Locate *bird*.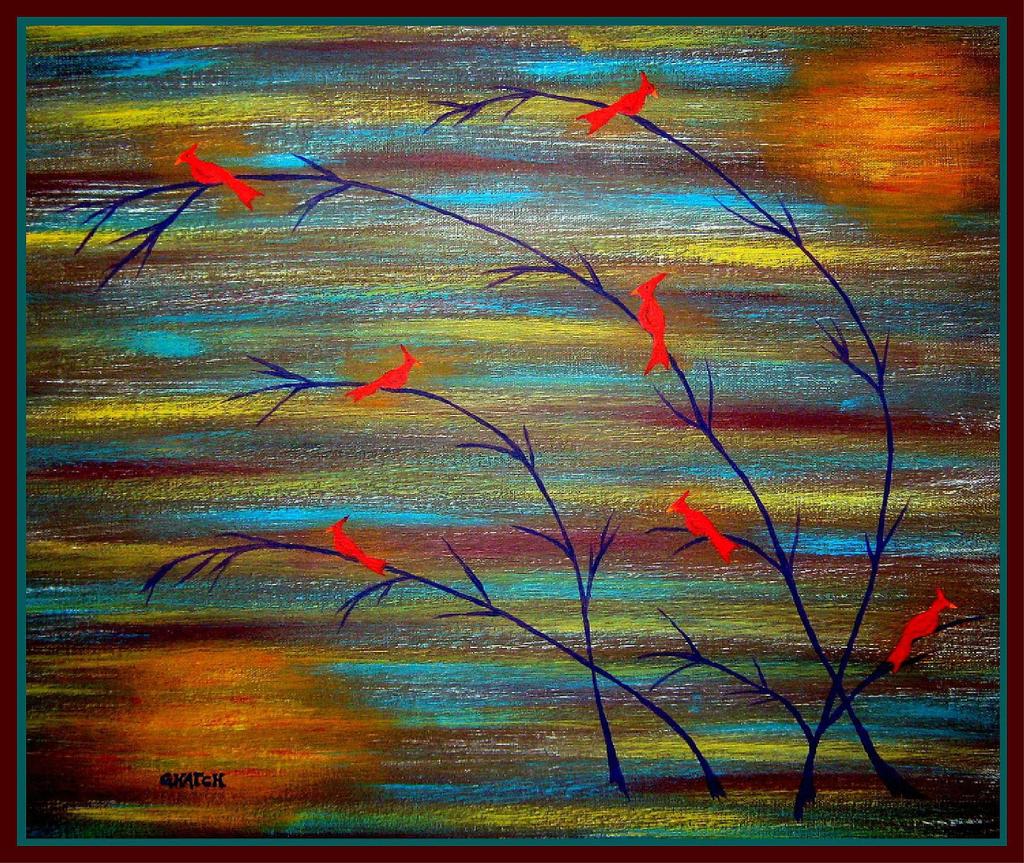
Bounding box: crop(177, 135, 312, 215).
